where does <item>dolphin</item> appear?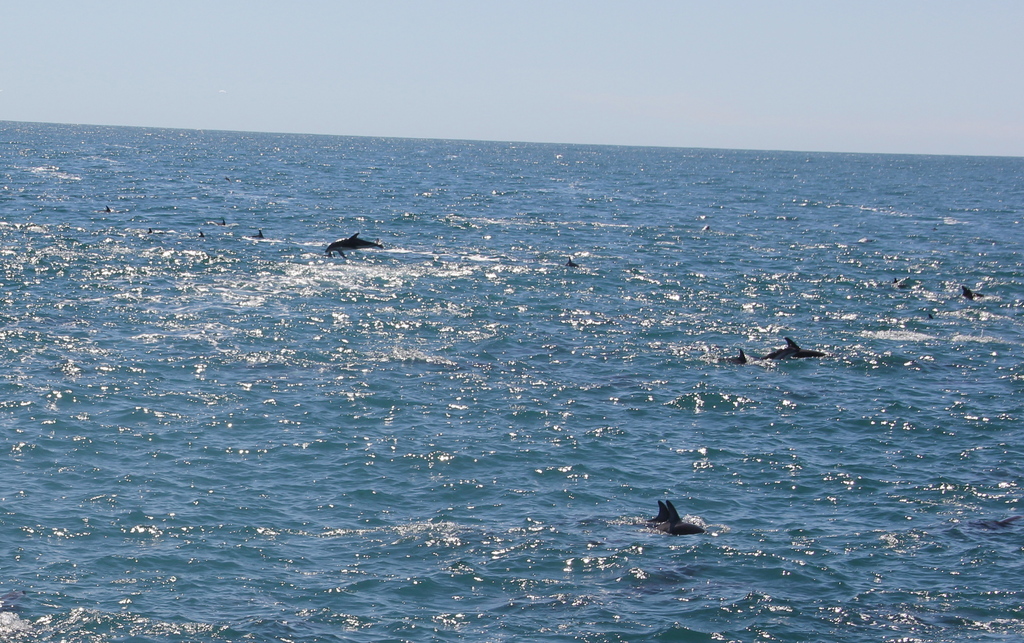
Appears at bbox=[639, 502, 671, 522].
